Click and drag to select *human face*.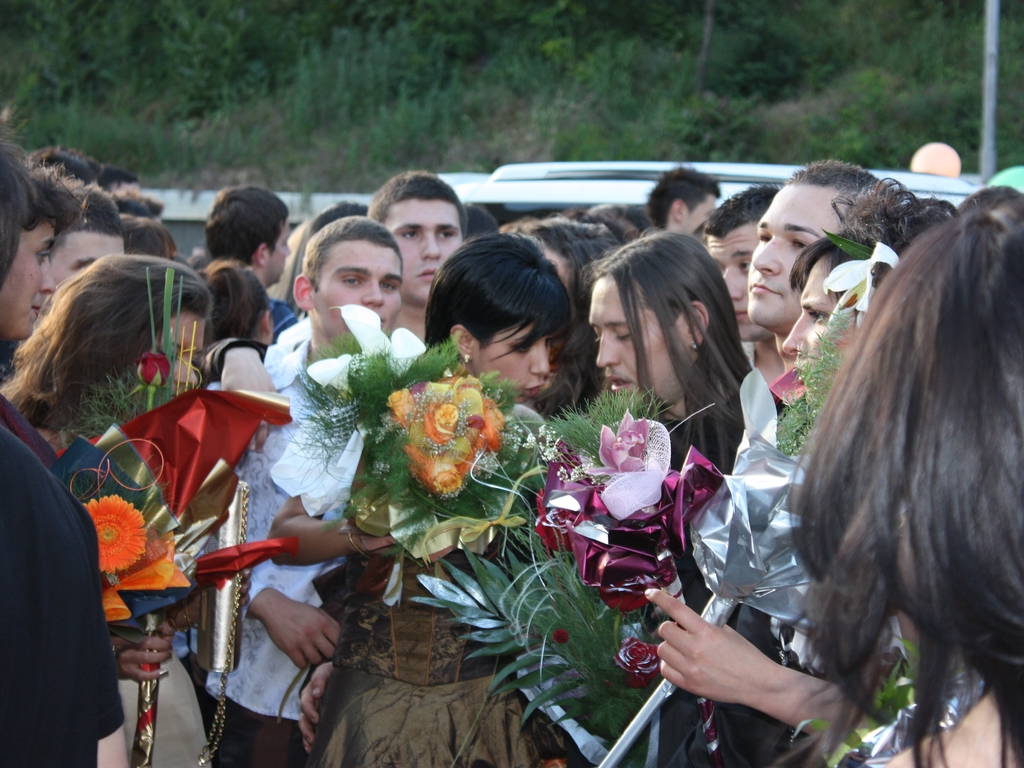
Selection: locate(595, 273, 682, 390).
